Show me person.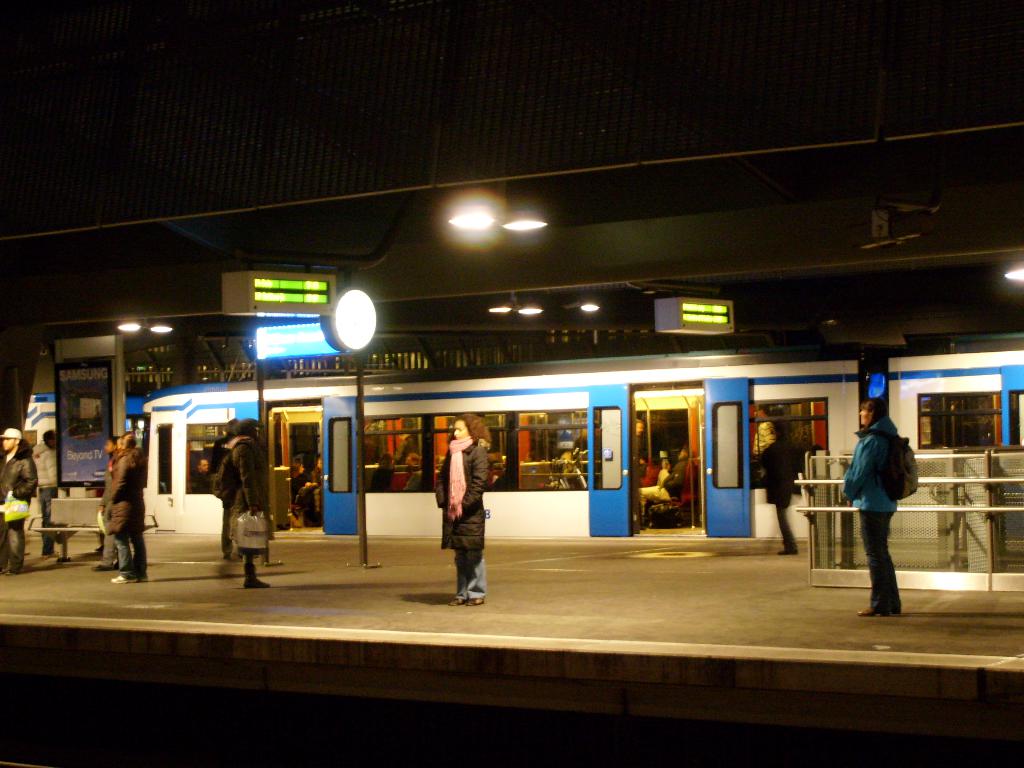
person is here: (216,413,274,586).
